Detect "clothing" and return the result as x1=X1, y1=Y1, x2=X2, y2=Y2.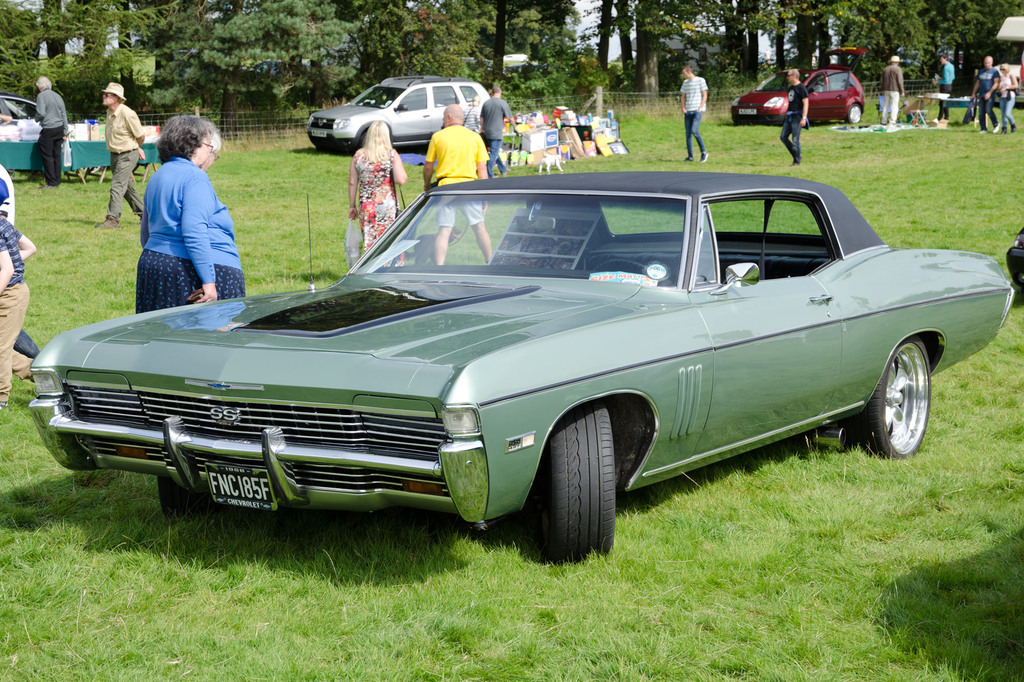
x1=0, y1=209, x2=29, y2=395.
